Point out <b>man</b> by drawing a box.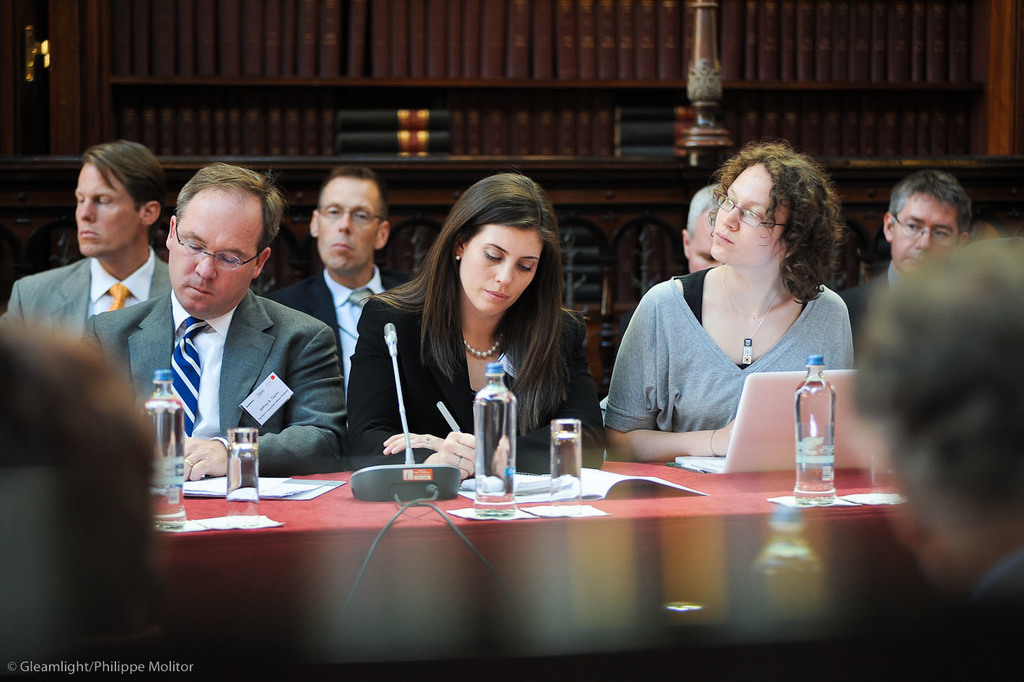
crop(266, 162, 403, 398).
